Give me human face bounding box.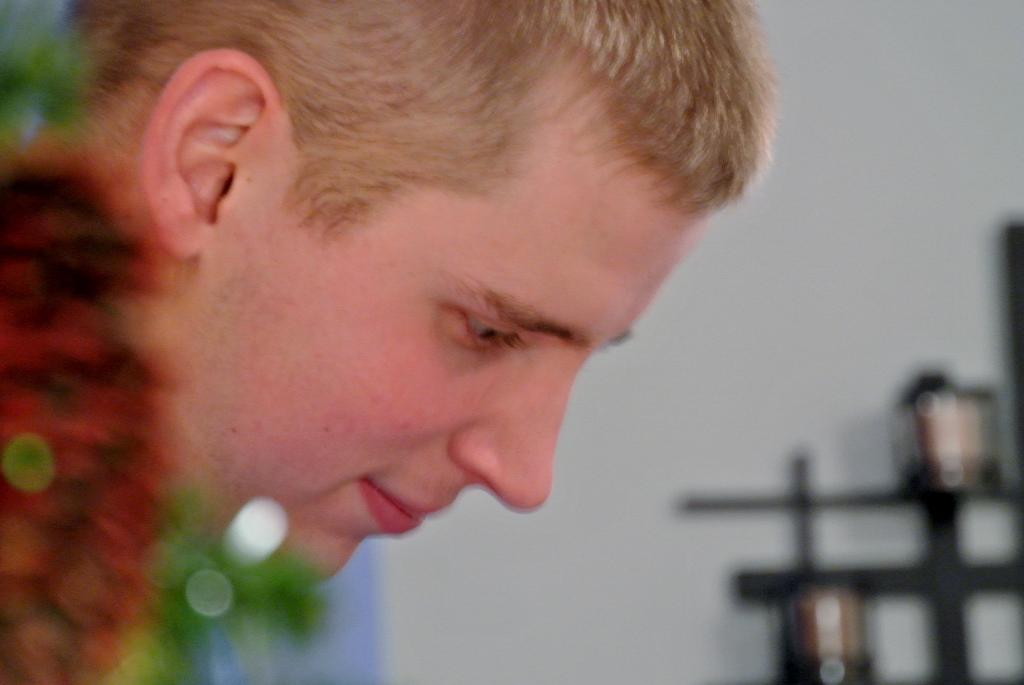
(207, 200, 694, 576).
